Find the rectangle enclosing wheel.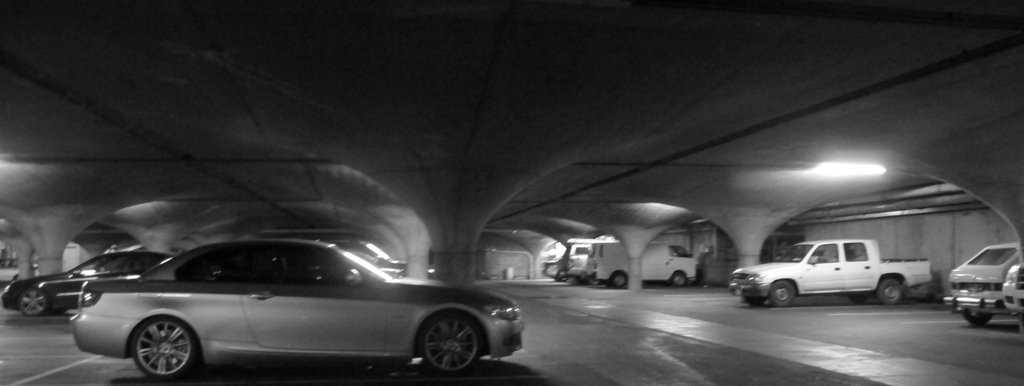
(881, 280, 901, 304).
